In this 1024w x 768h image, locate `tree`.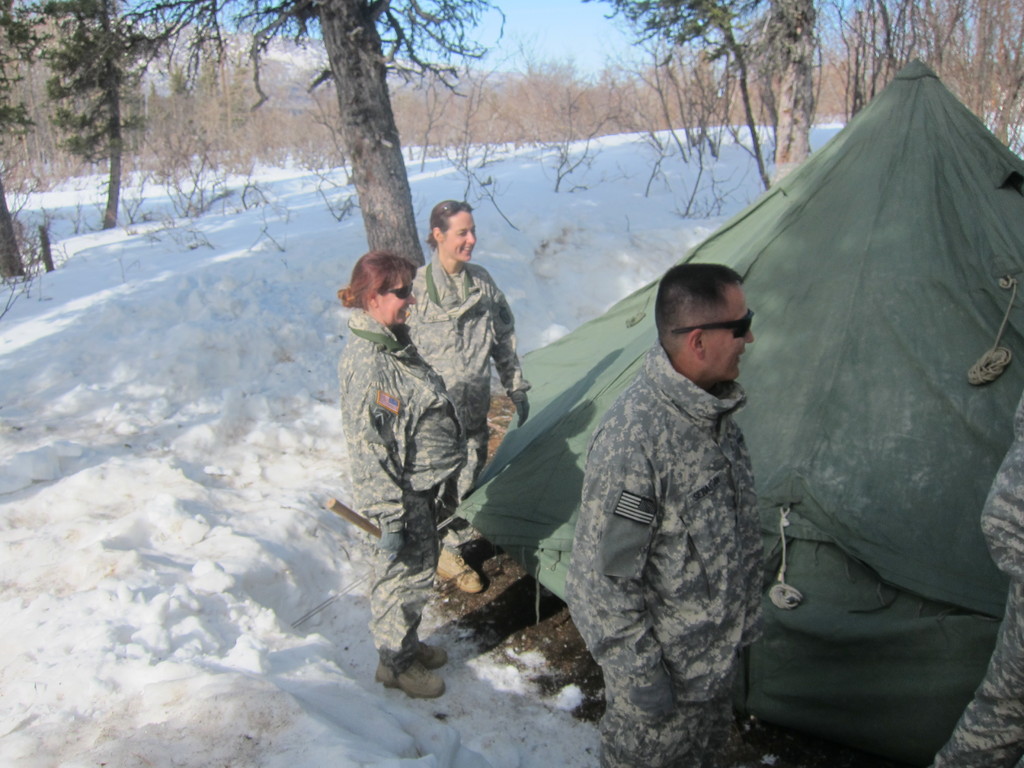
Bounding box: [x1=586, y1=0, x2=838, y2=180].
